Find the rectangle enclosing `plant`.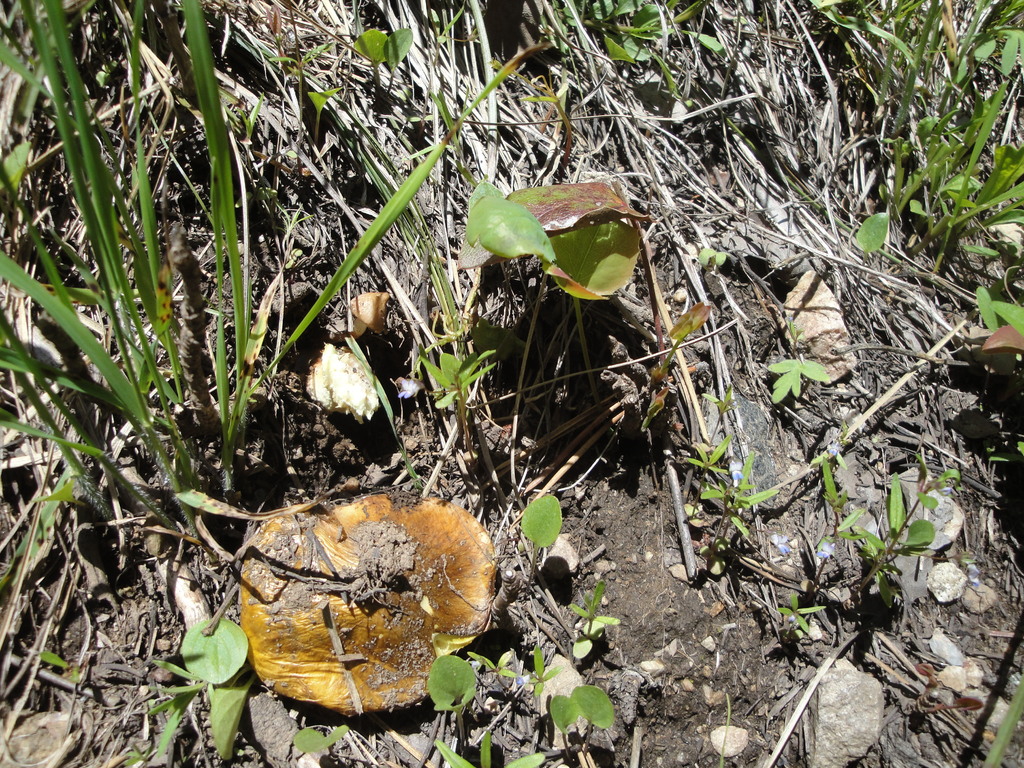
Rect(701, 241, 737, 278).
